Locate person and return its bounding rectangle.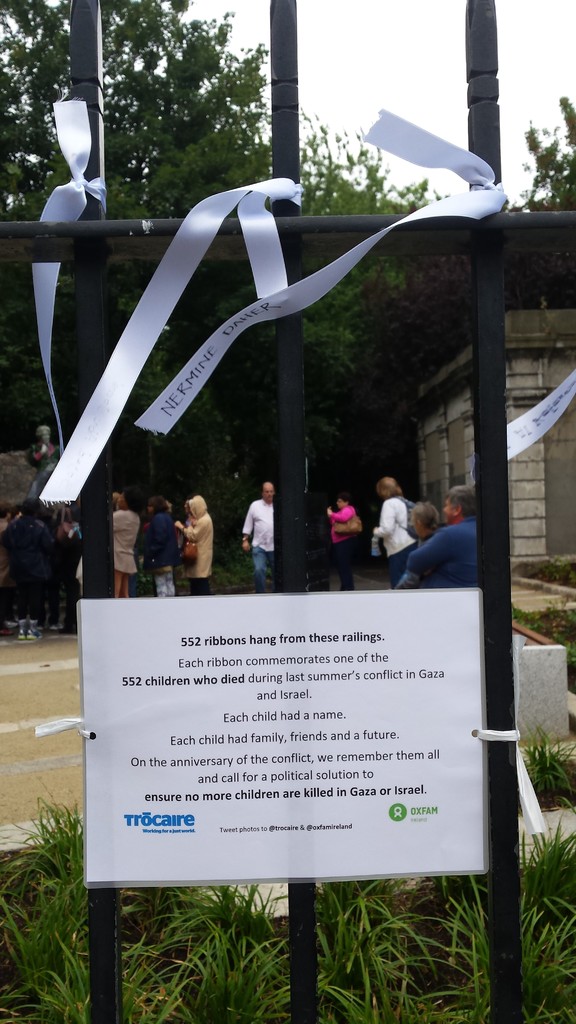
x1=367 y1=474 x2=410 y2=596.
